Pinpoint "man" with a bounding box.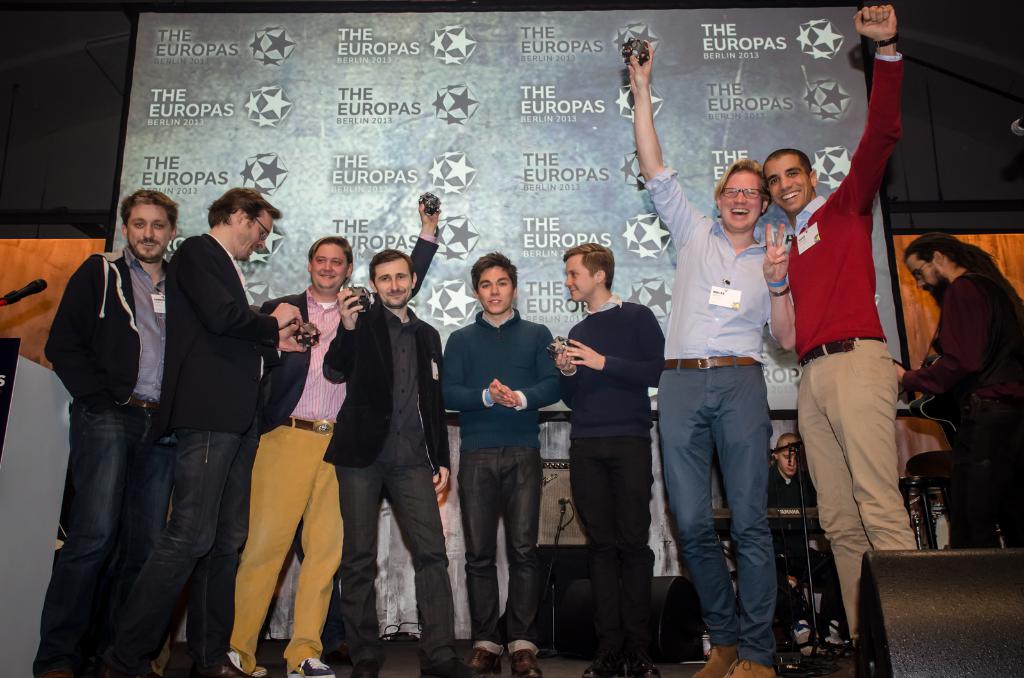
crop(106, 187, 316, 677).
